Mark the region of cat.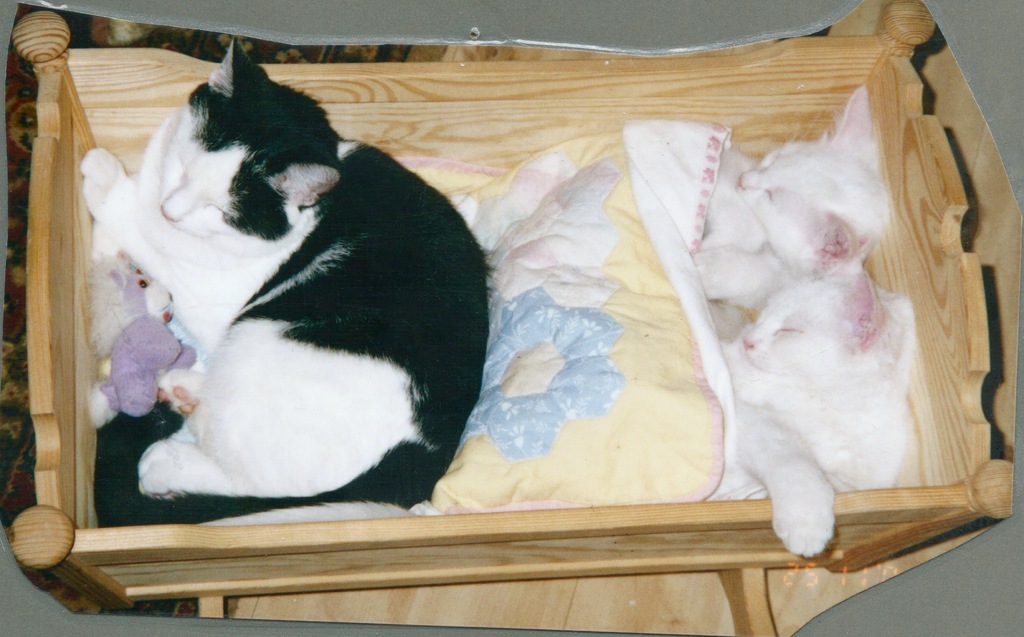
Region: bbox(84, 47, 492, 516).
